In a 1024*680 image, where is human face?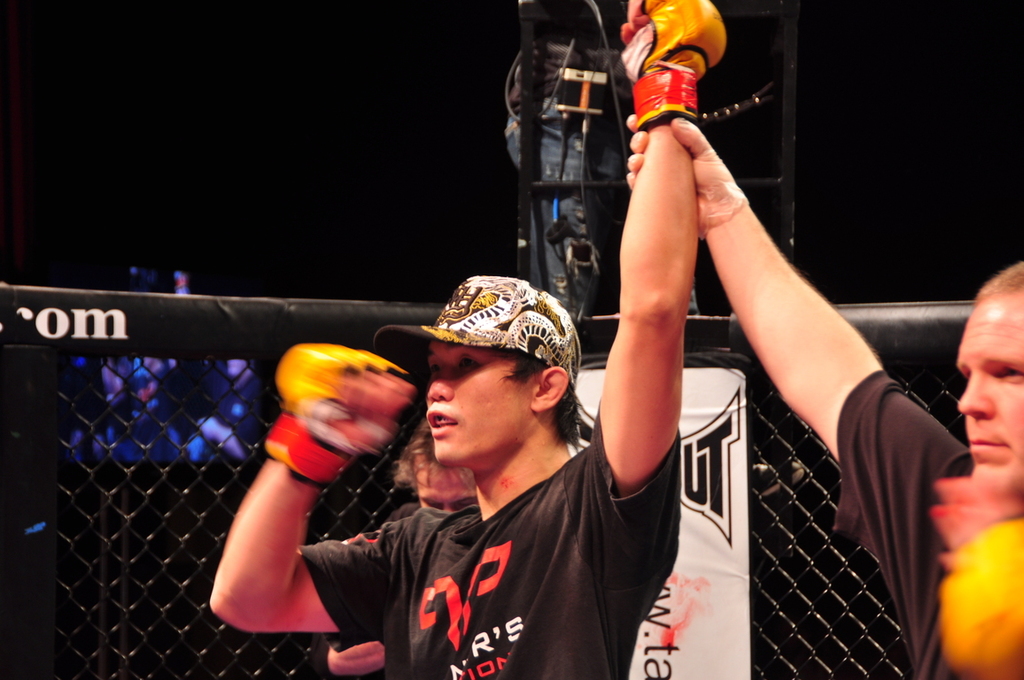
414/455/476/517.
